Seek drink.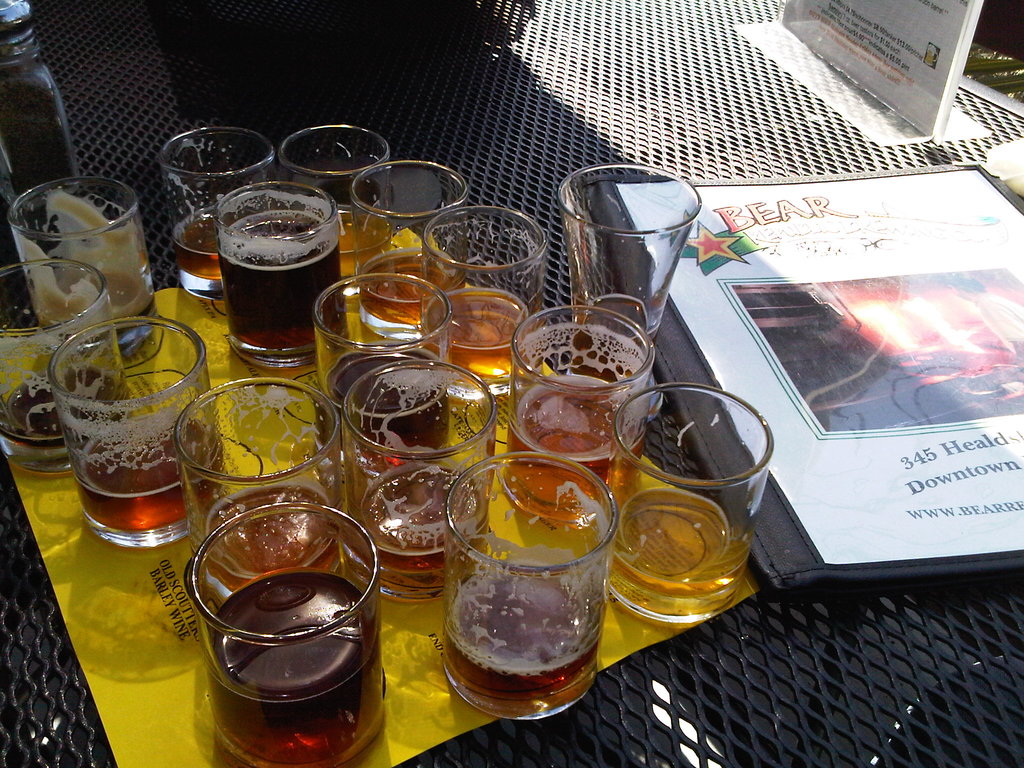
191:486:344:601.
